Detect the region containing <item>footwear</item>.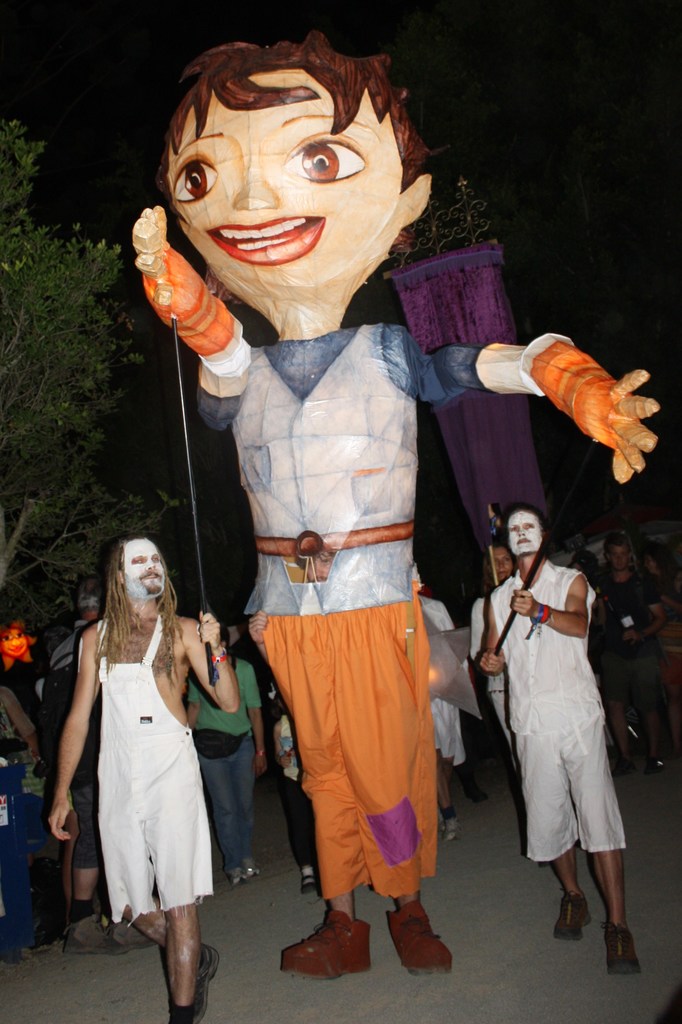
bbox=[190, 941, 223, 1023].
